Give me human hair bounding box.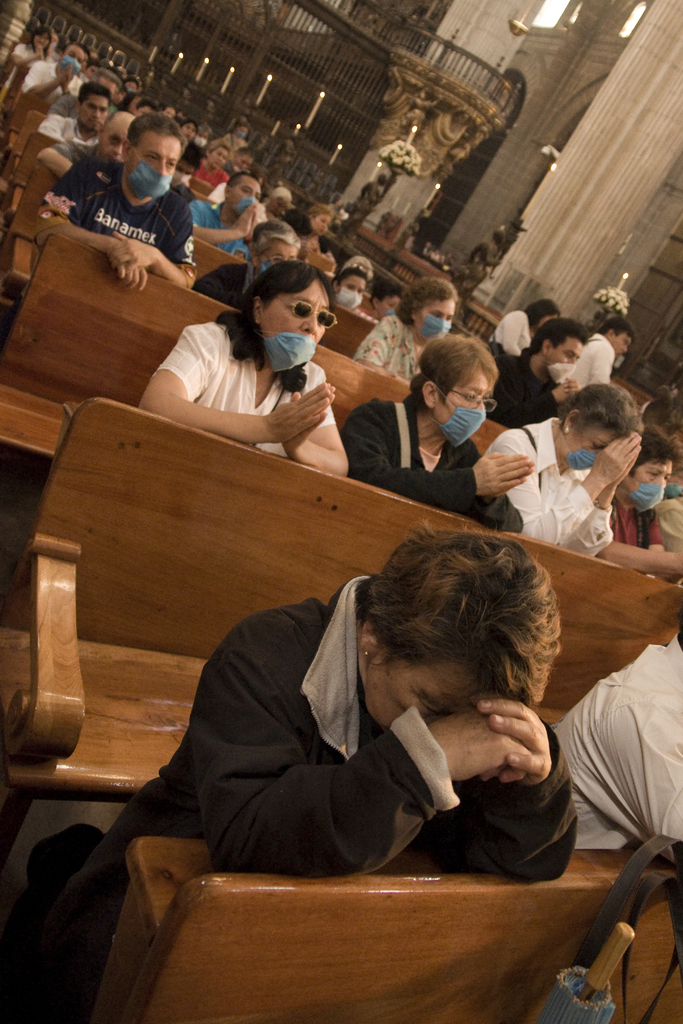
box=[344, 255, 372, 271].
